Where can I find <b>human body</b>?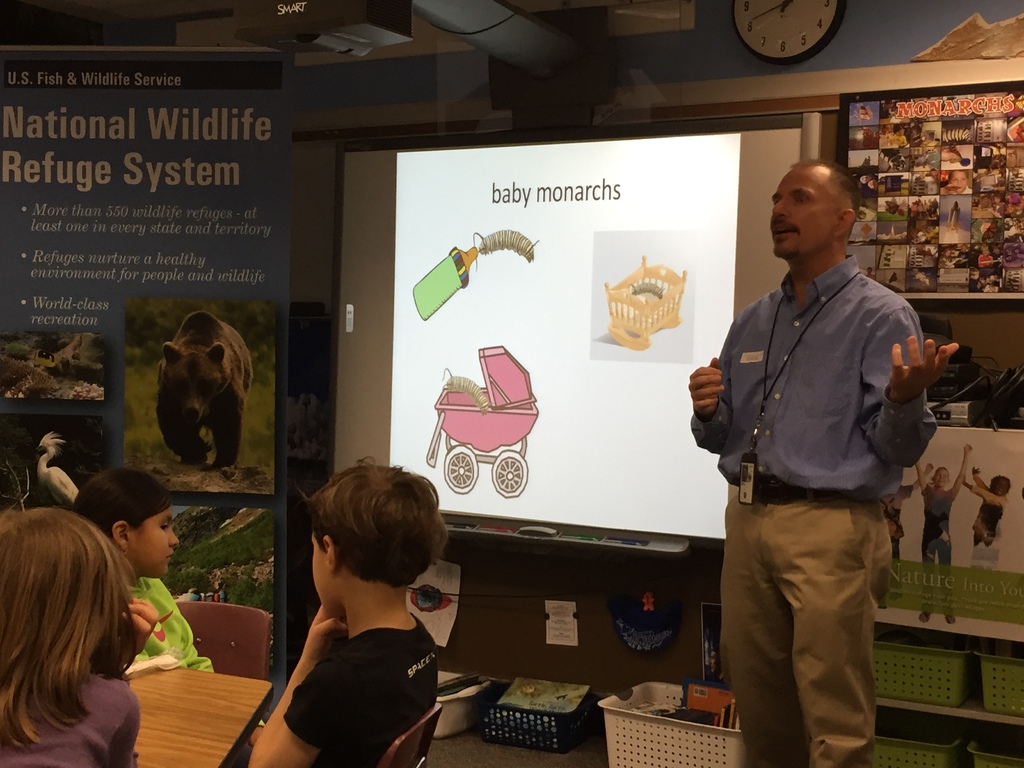
You can find it at (x1=0, y1=516, x2=143, y2=767).
